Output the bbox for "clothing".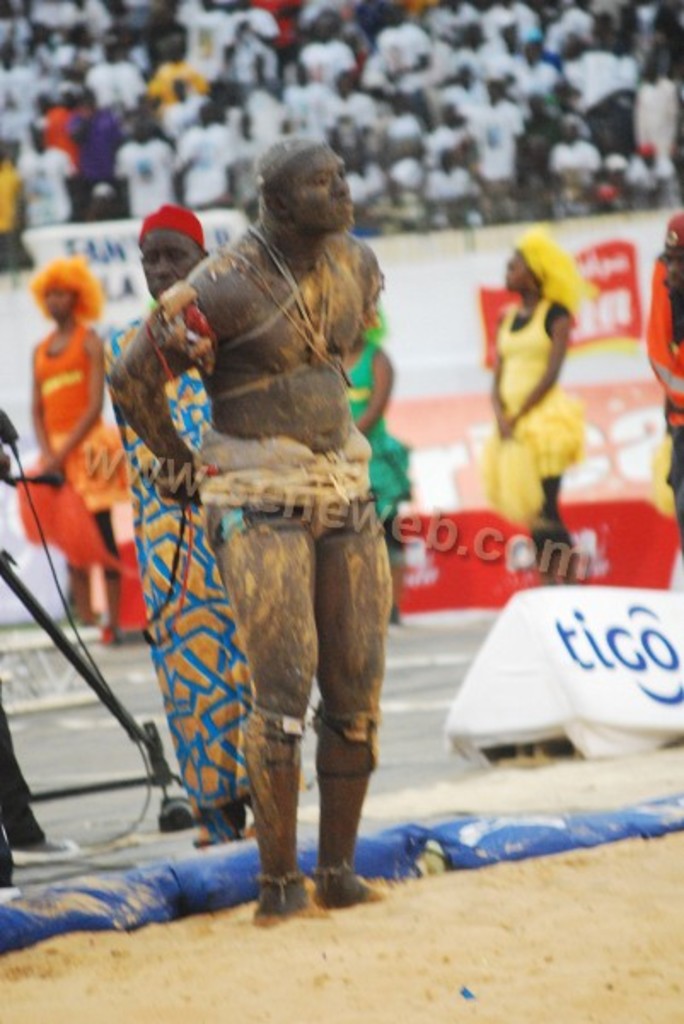
(174,123,232,213).
